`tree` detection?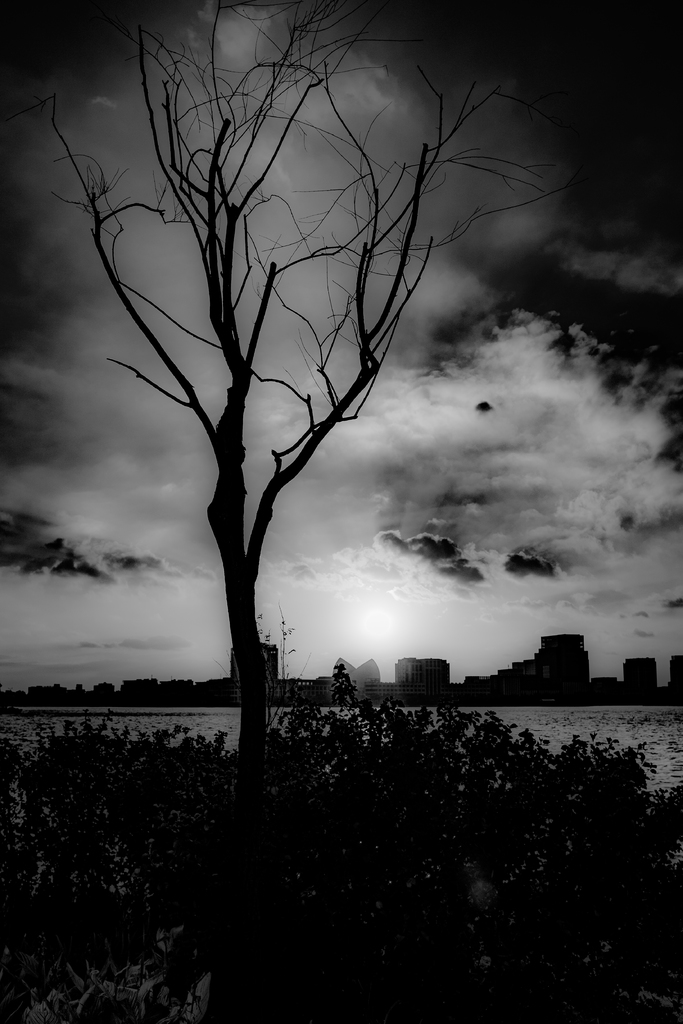
89, 27, 477, 780
